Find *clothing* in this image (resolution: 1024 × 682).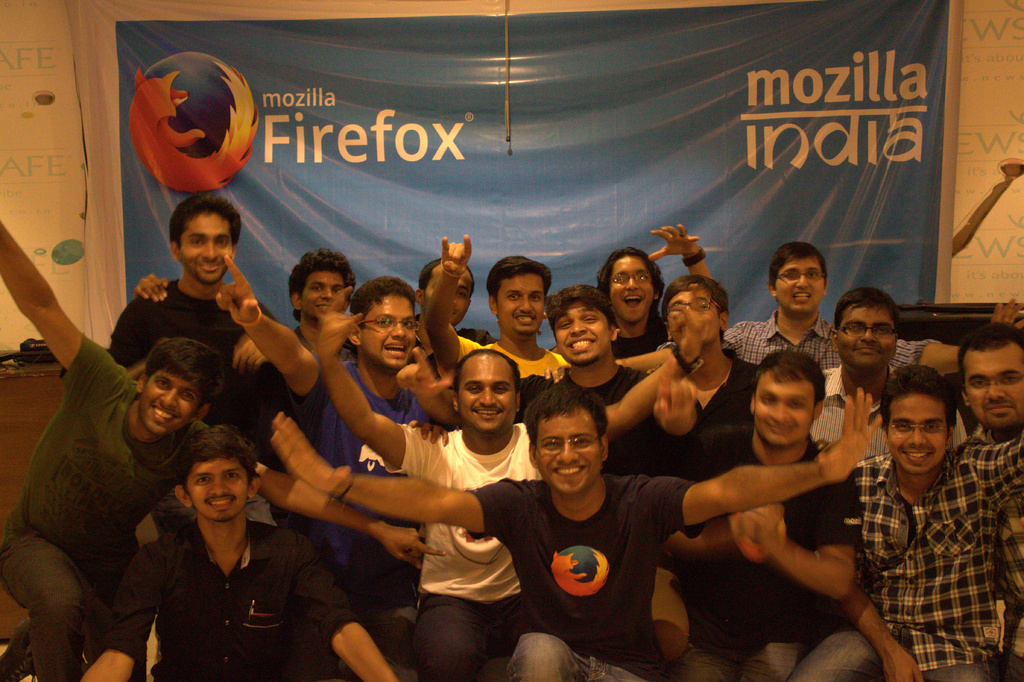
pyautogui.locateOnScreen(106, 299, 259, 405).
